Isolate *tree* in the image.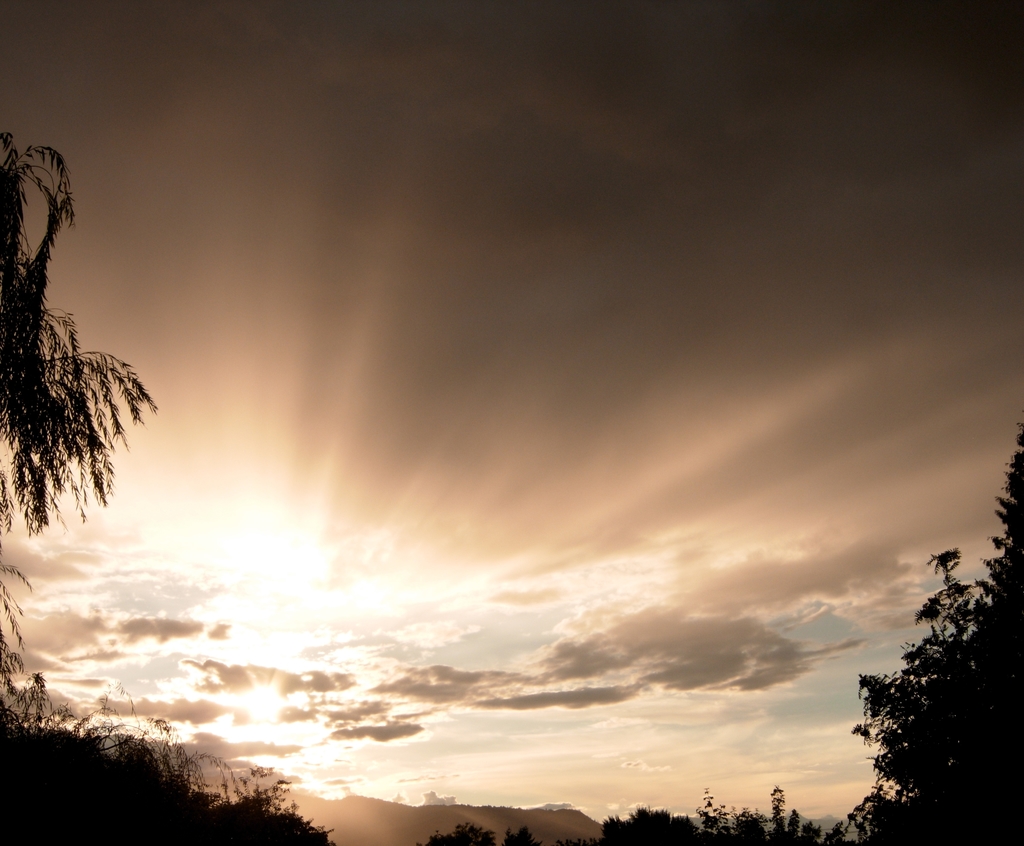
Isolated region: select_region(0, 129, 161, 740).
